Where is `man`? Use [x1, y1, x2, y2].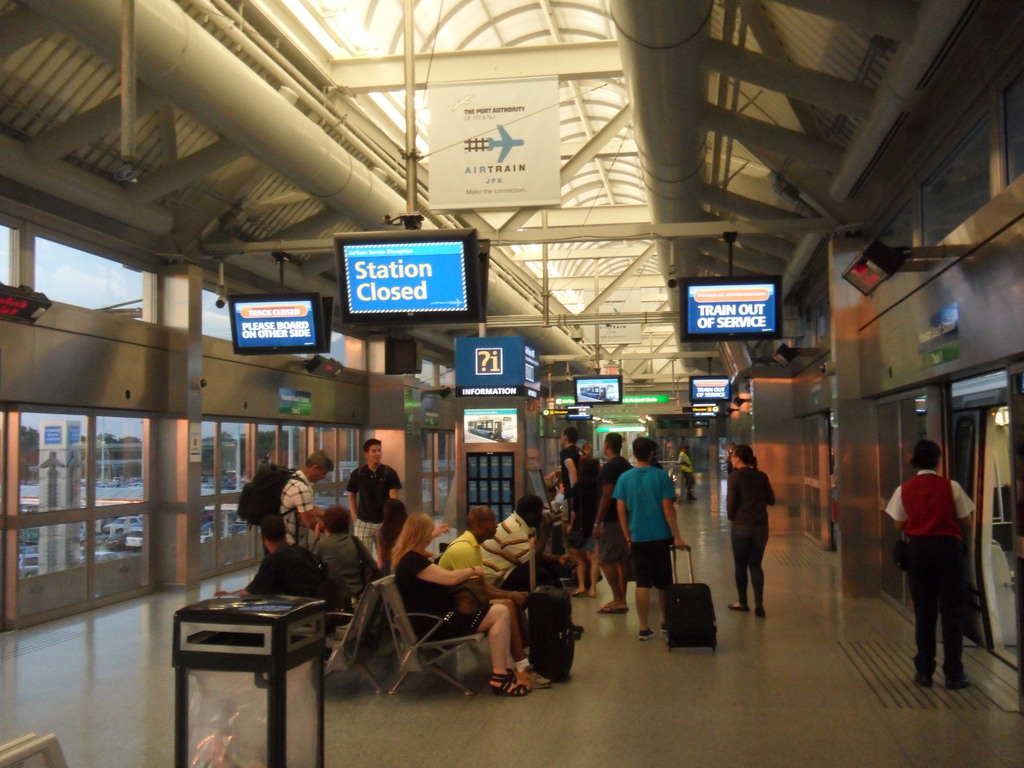
[557, 425, 584, 596].
